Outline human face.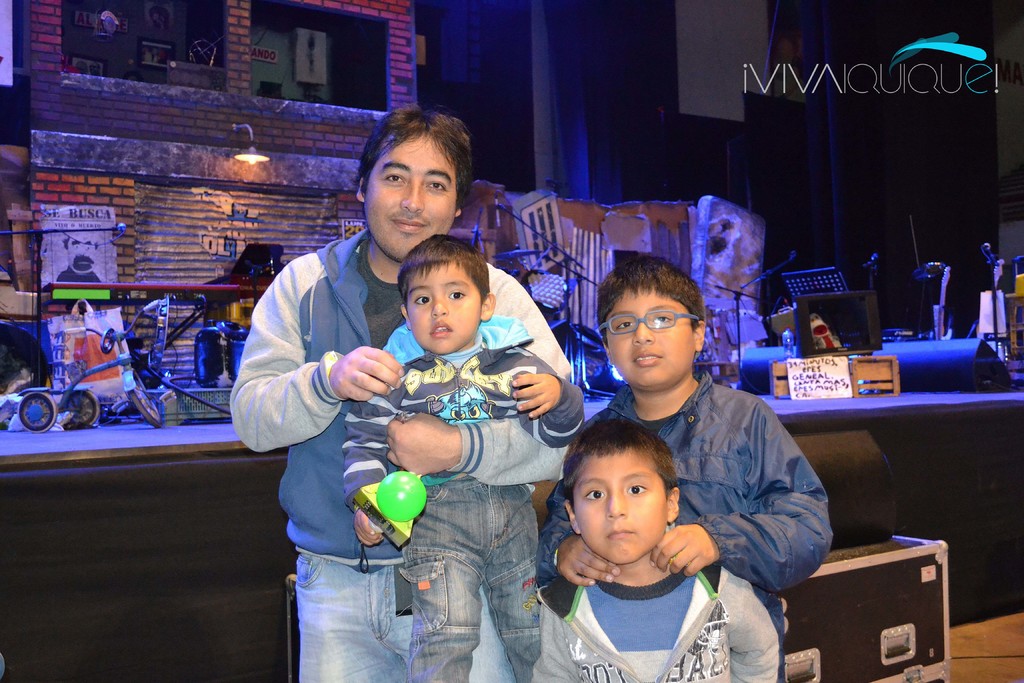
Outline: [408, 257, 481, 354].
